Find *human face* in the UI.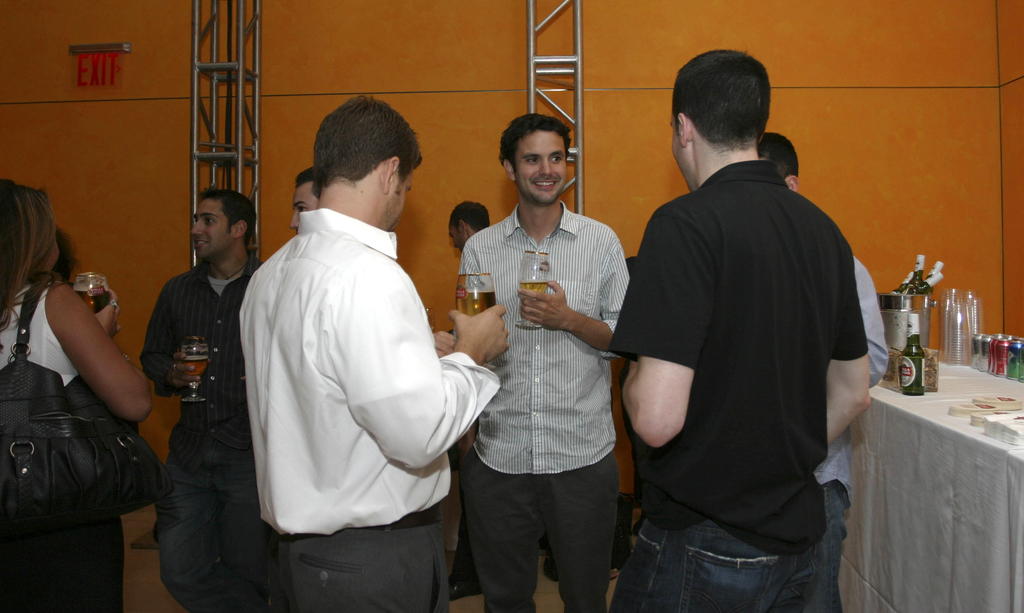
UI element at bbox=(449, 216, 472, 252).
